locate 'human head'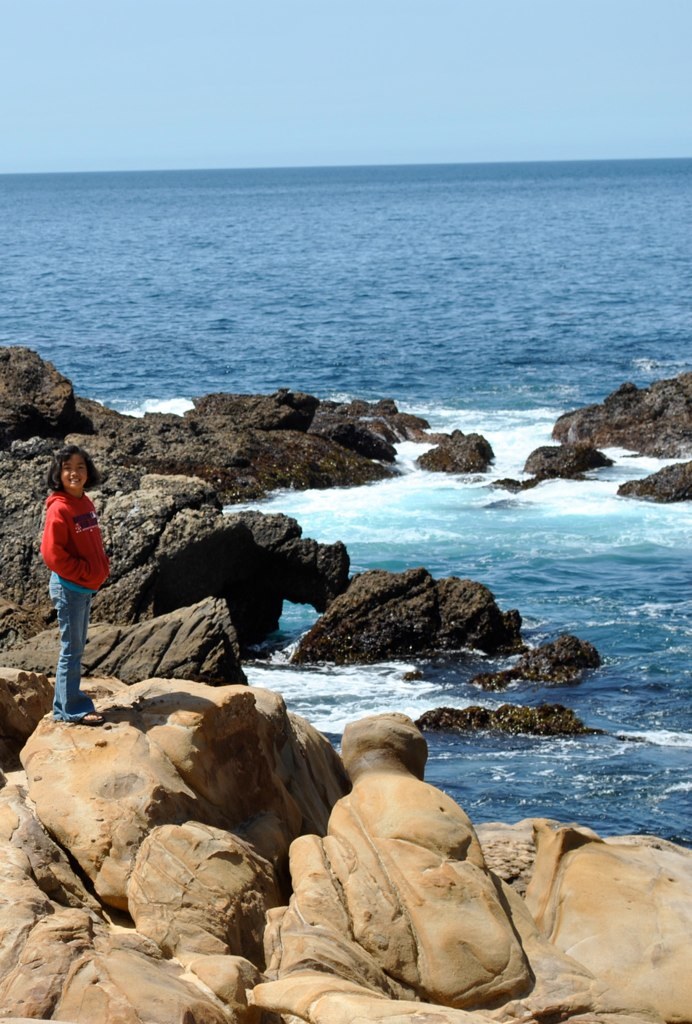
46,447,102,494
